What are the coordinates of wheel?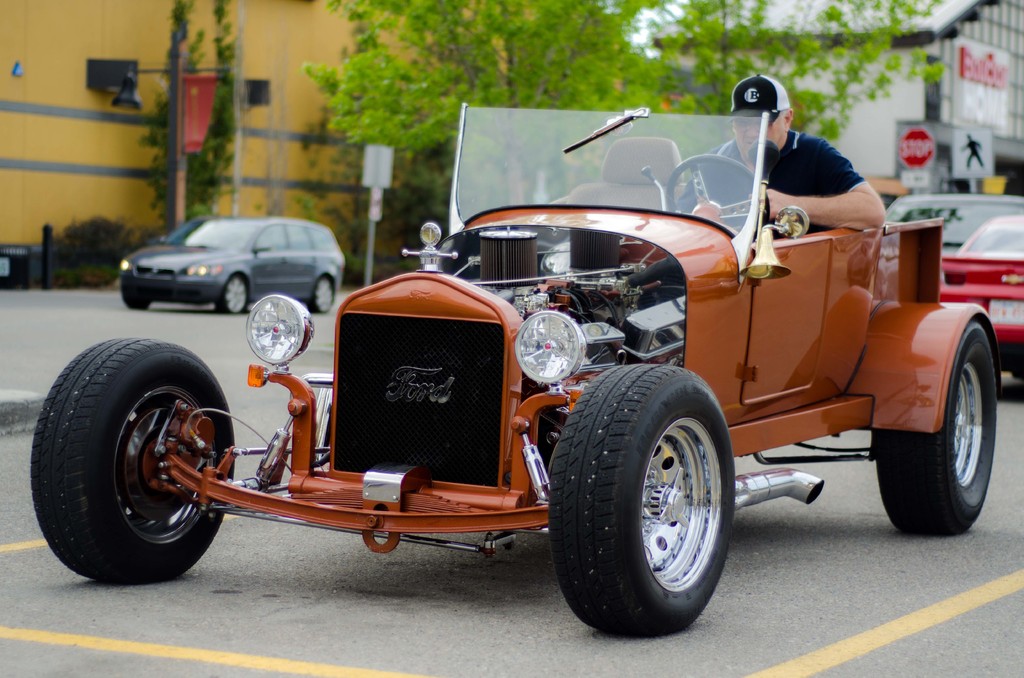
bbox=(122, 277, 155, 310).
